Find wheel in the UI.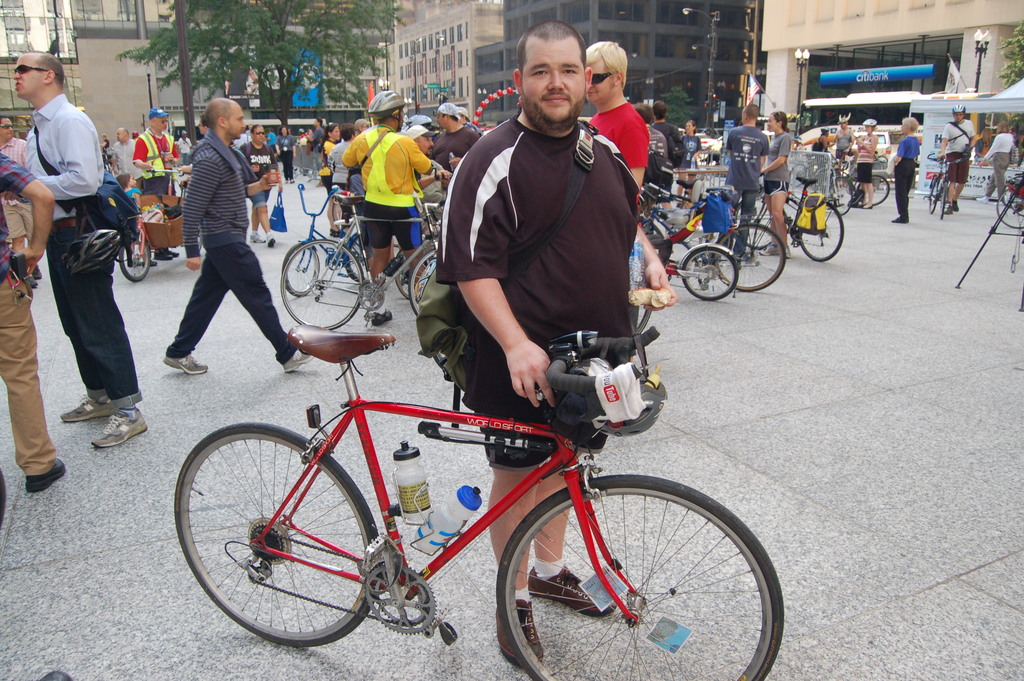
UI element at x1=282, y1=239, x2=317, y2=293.
